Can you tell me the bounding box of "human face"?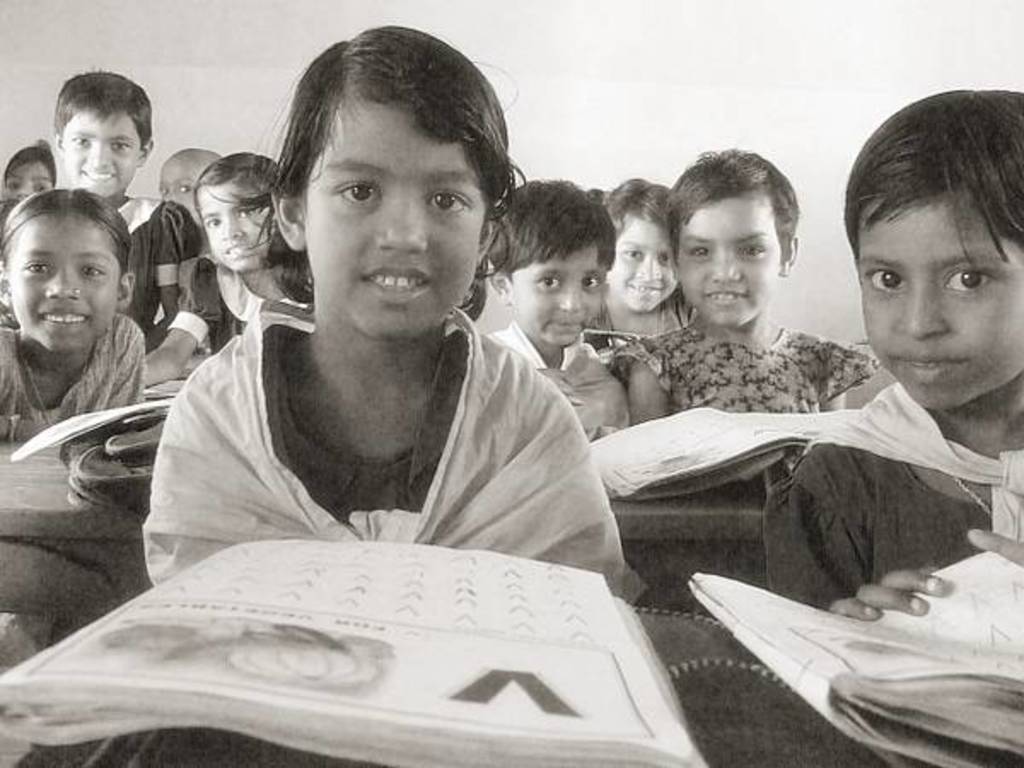
<box>201,183,263,271</box>.
